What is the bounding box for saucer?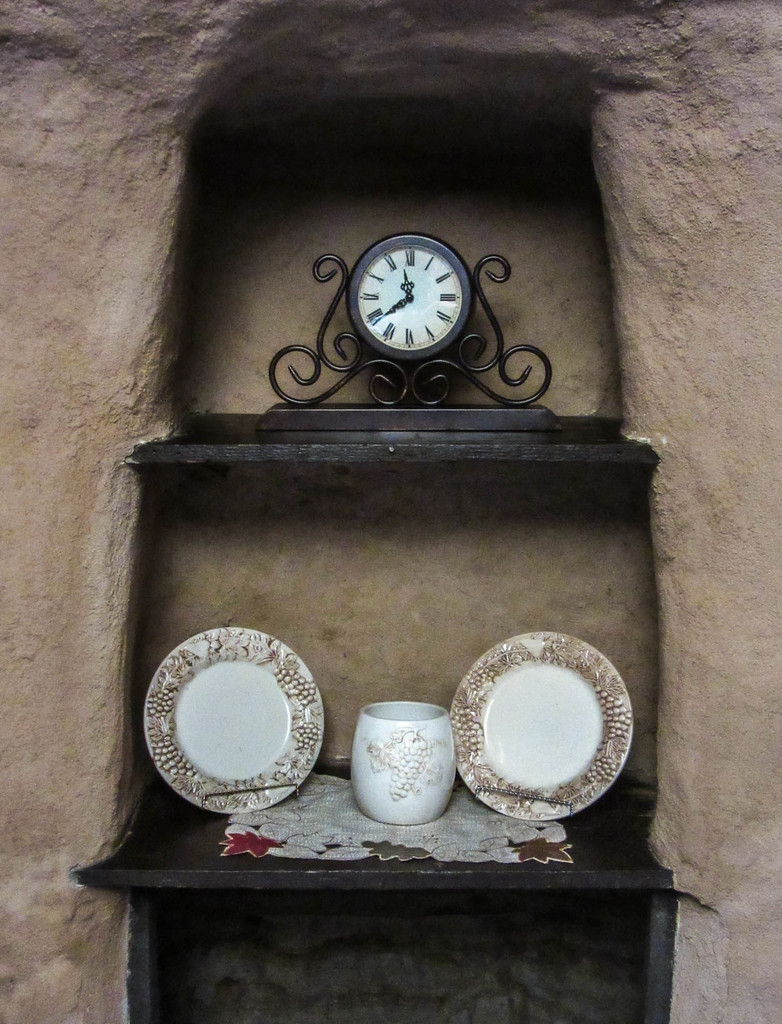
left=443, top=634, right=633, bottom=816.
